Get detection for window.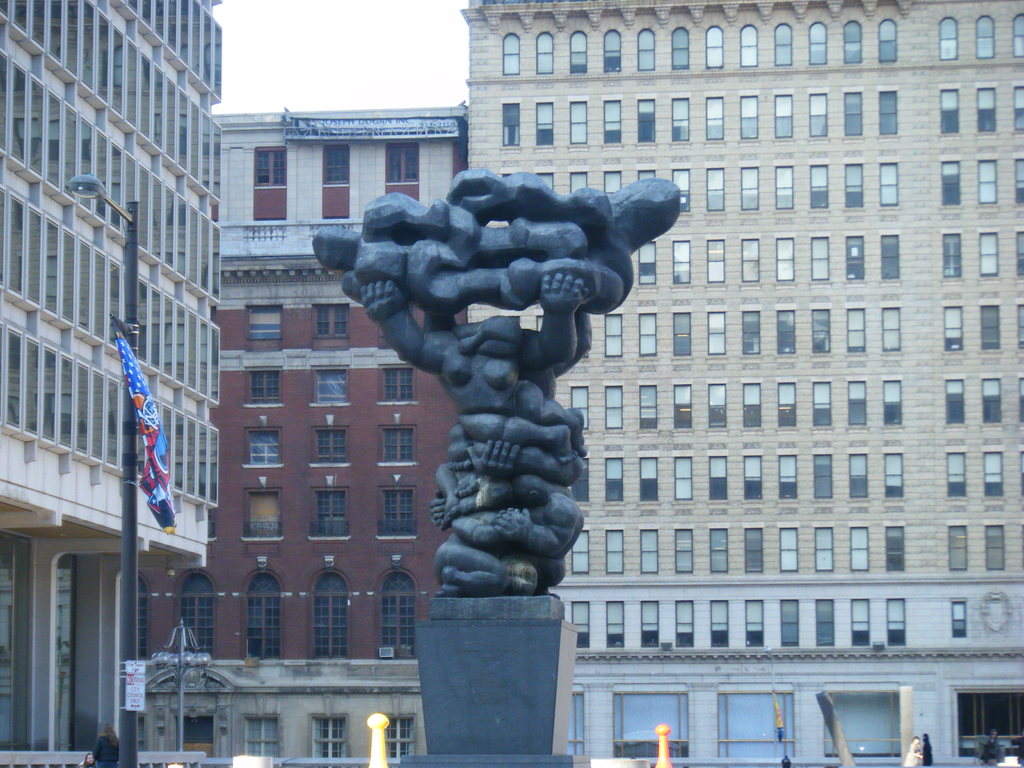
Detection: 744:598:766:648.
